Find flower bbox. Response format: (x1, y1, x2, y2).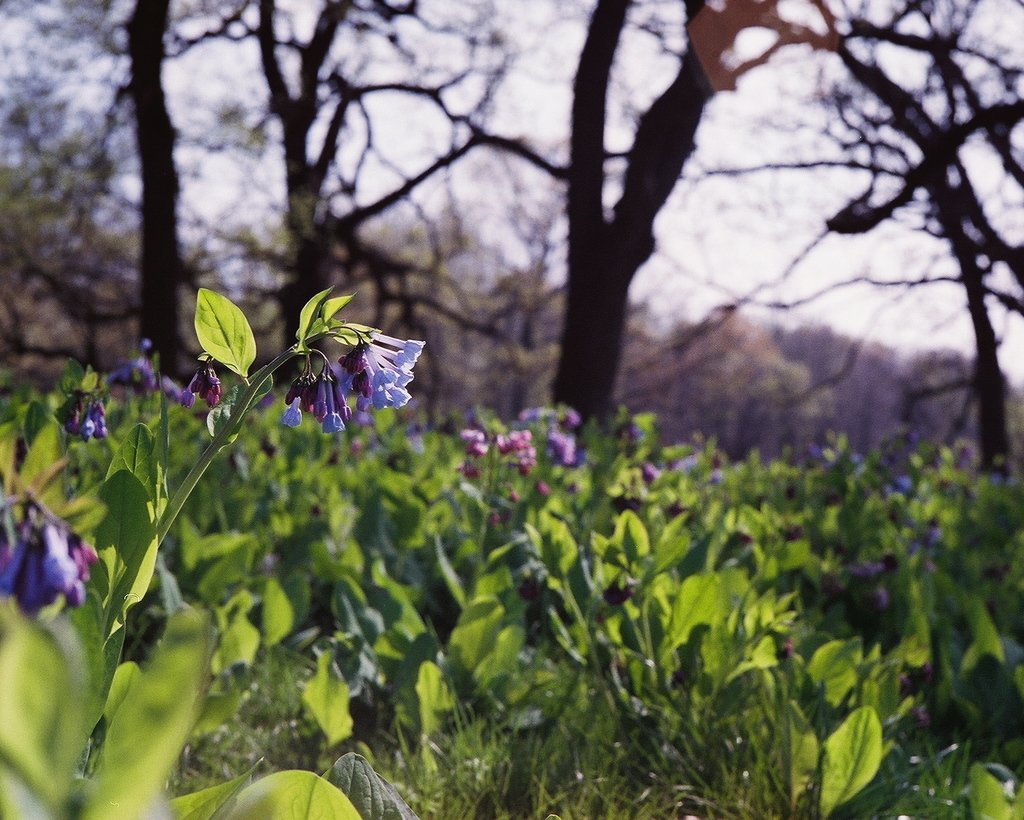
(495, 430, 536, 458).
